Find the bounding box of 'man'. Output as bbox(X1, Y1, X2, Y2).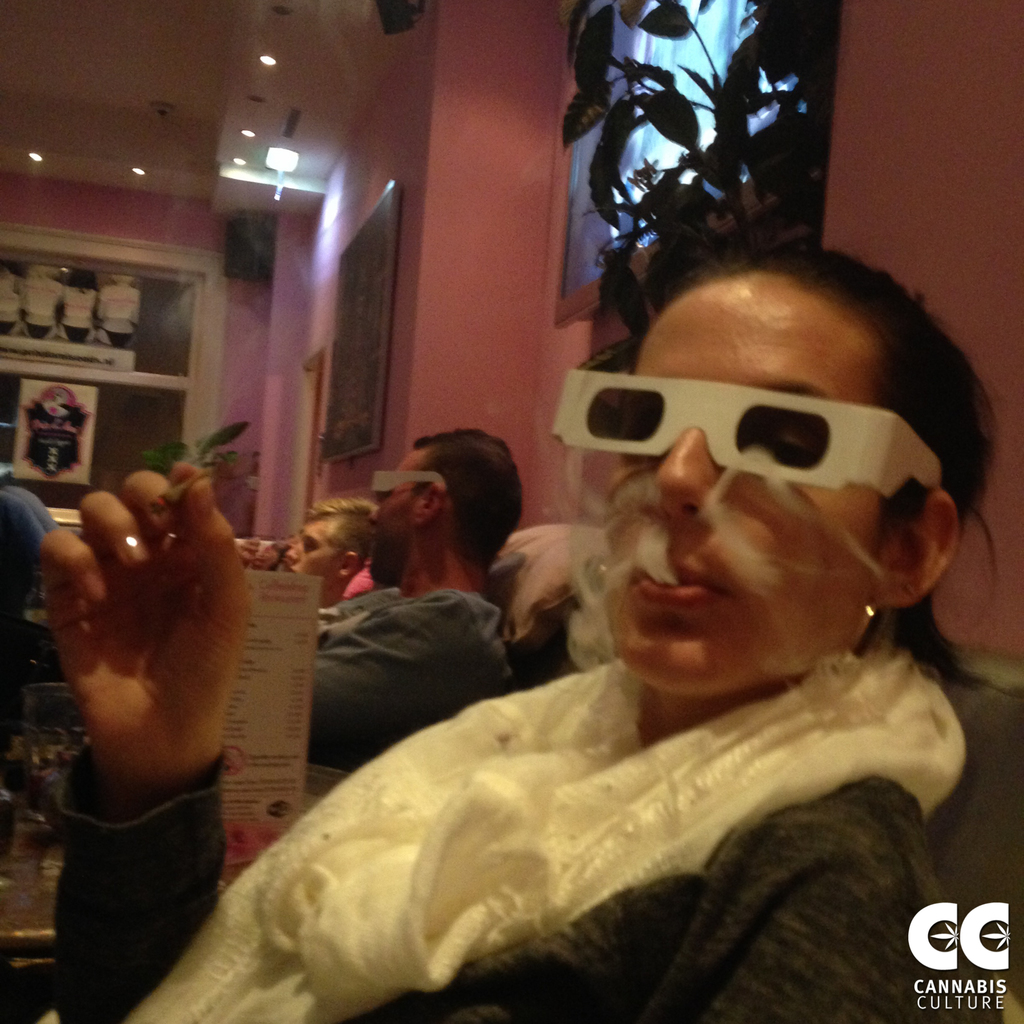
bbox(0, 481, 375, 632).
